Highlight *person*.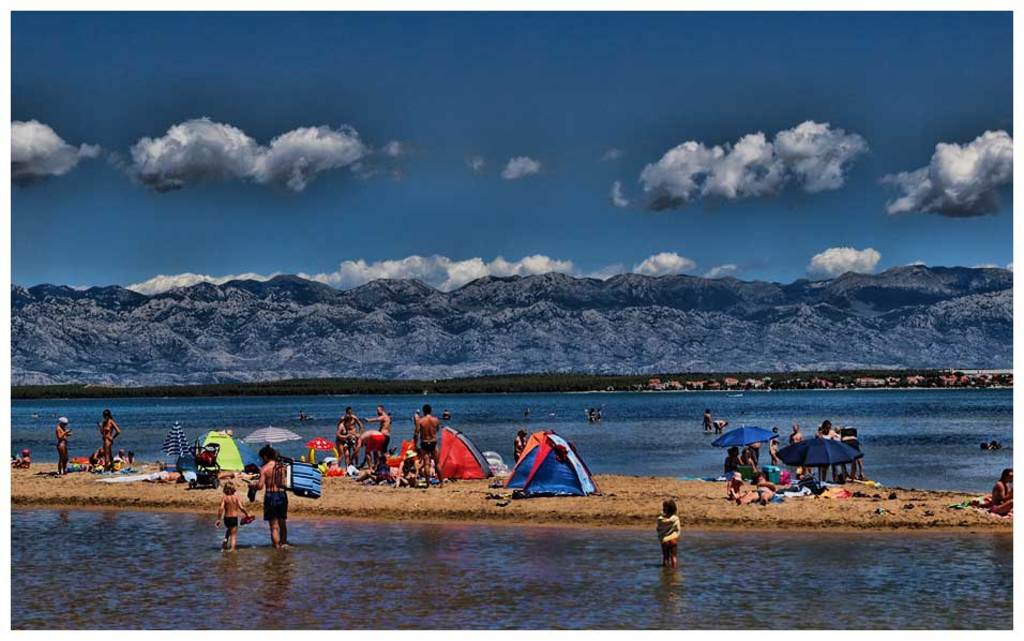
Highlighted region: 344:406:360:461.
